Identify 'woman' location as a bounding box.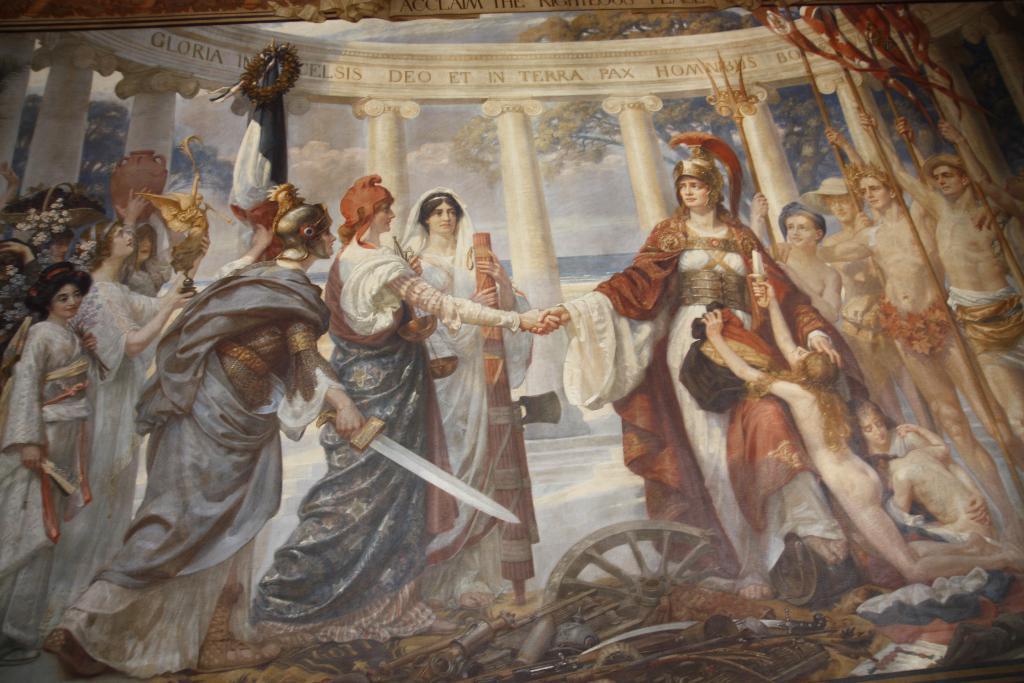
select_region(846, 392, 991, 530).
